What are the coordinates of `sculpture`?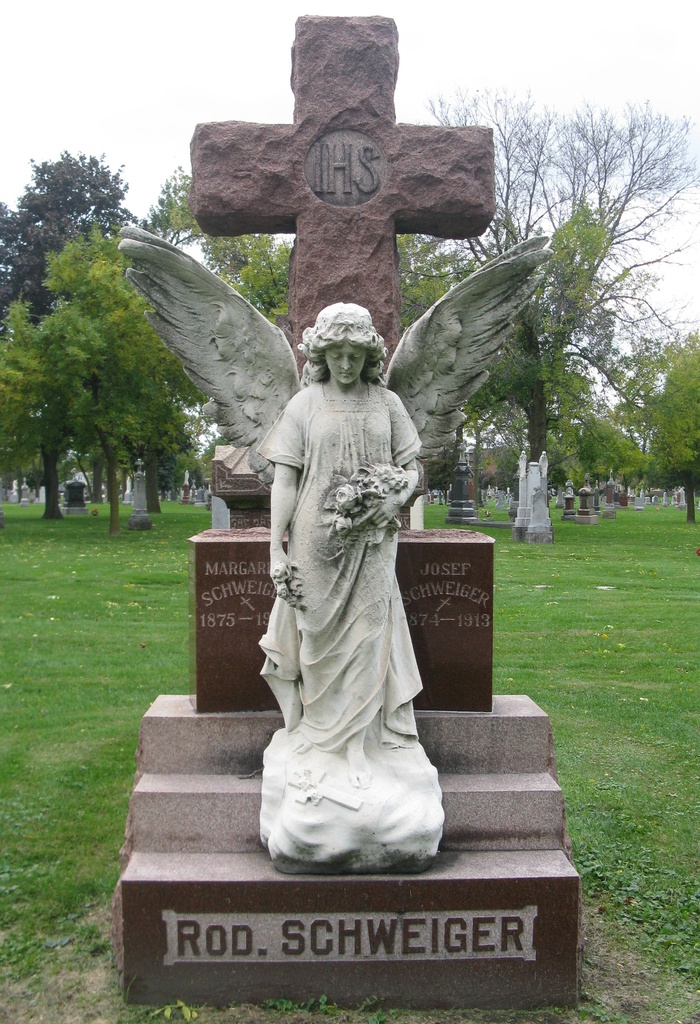
[x1=535, y1=452, x2=551, y2=479].
